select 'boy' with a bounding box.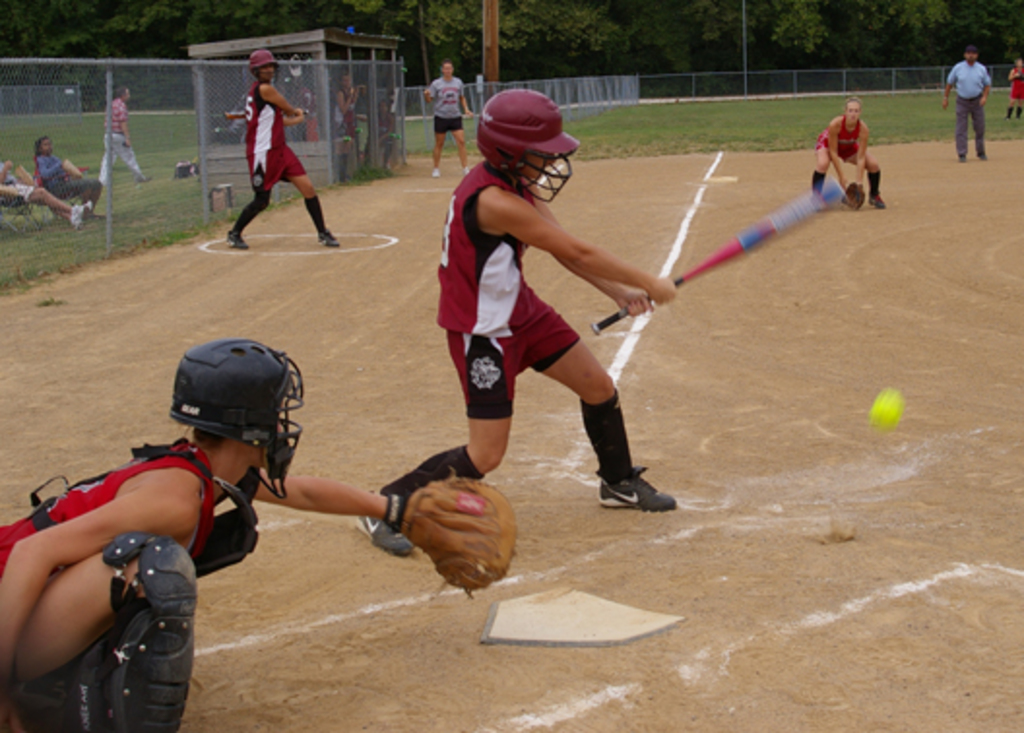
detection(0, 339, 514, 731).
